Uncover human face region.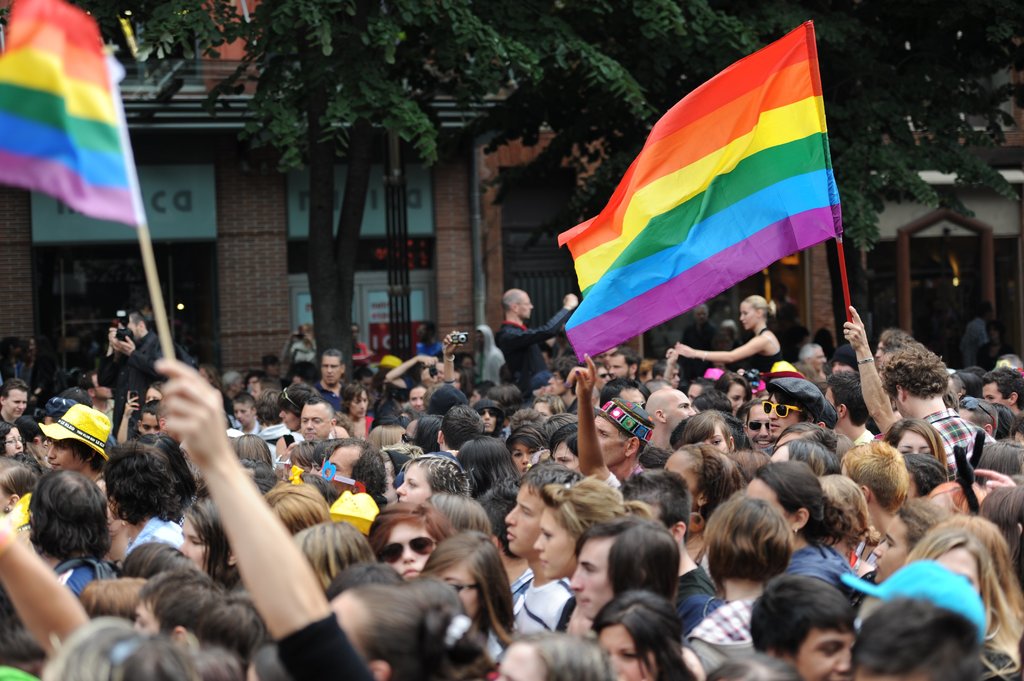
Uncovered: 740/307/752/326.
